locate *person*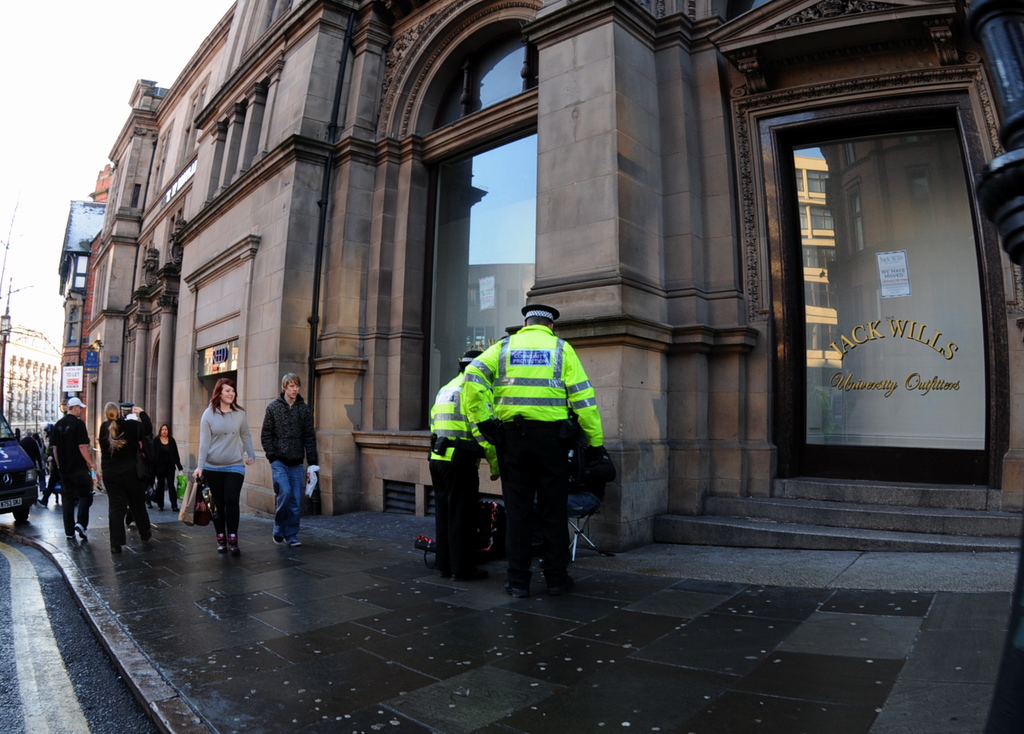
rect(52, 396, 98, 541)
